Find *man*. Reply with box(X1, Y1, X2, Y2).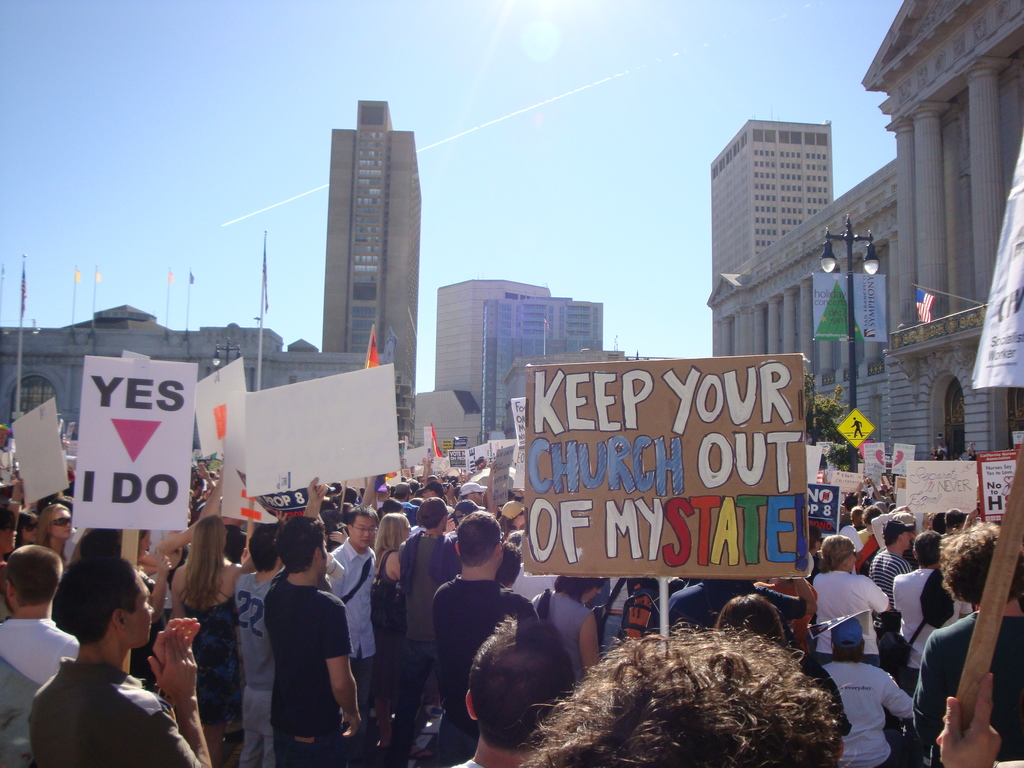
box(0, 531, 78, 767).
